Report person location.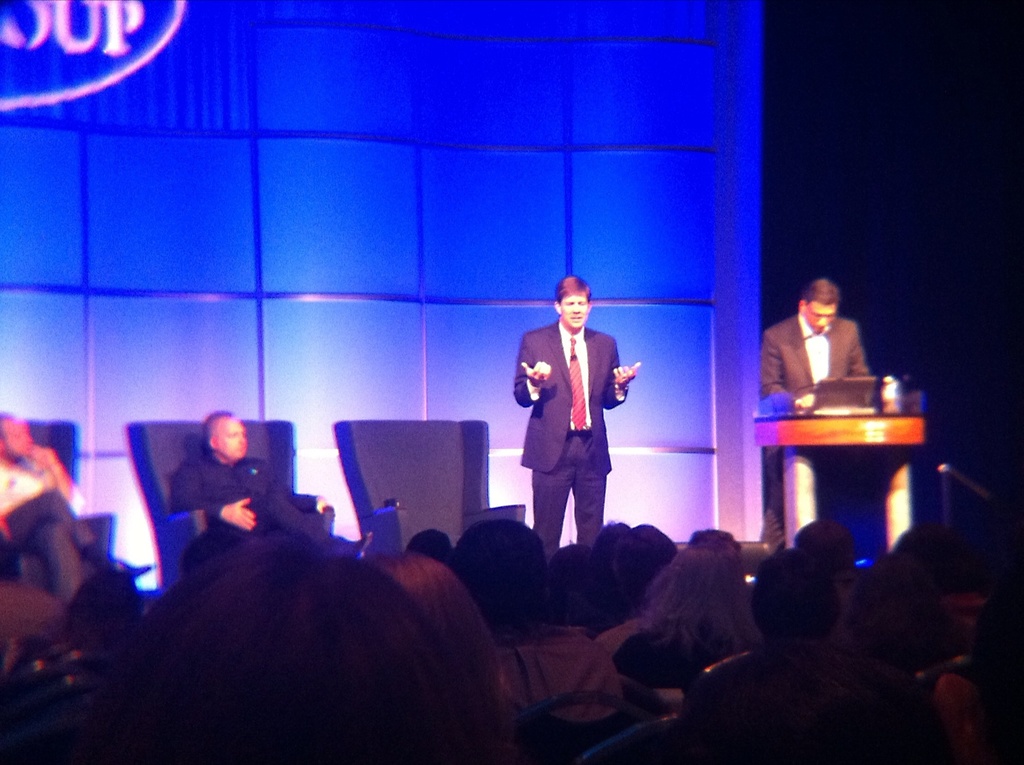
Report: 6 414 156 598.
